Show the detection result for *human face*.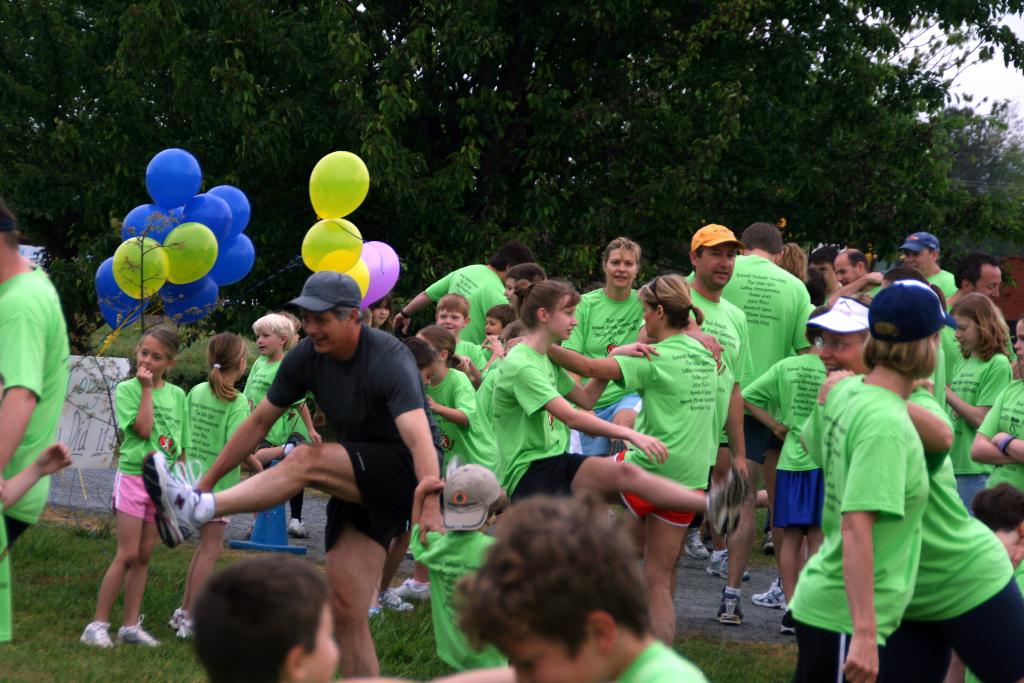
x1=904, y1=251, x2=929, y2=273.
